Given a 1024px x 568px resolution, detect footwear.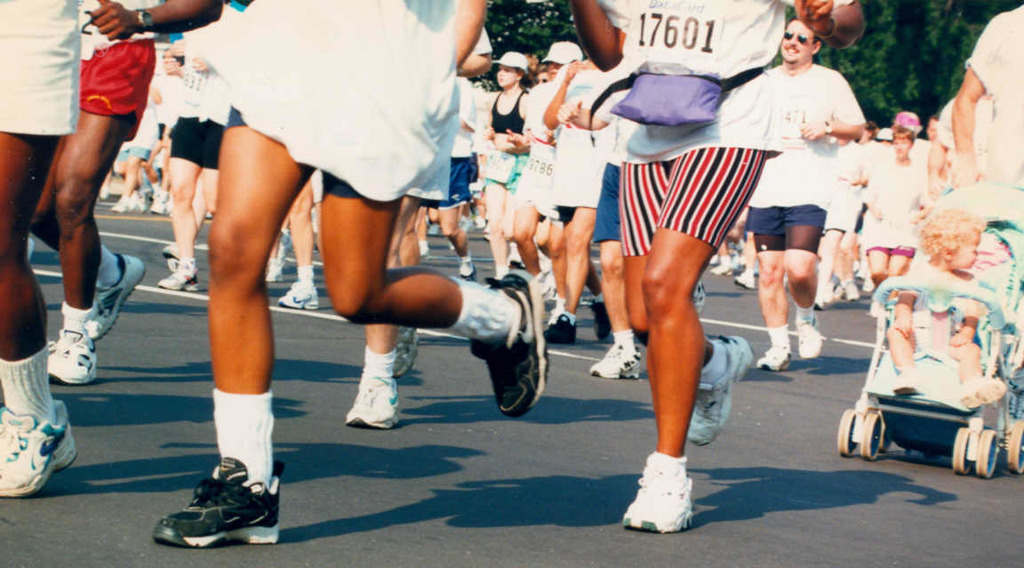
{"x1": 891, "y1": 373, "x2": 919, "y2": 400}.
